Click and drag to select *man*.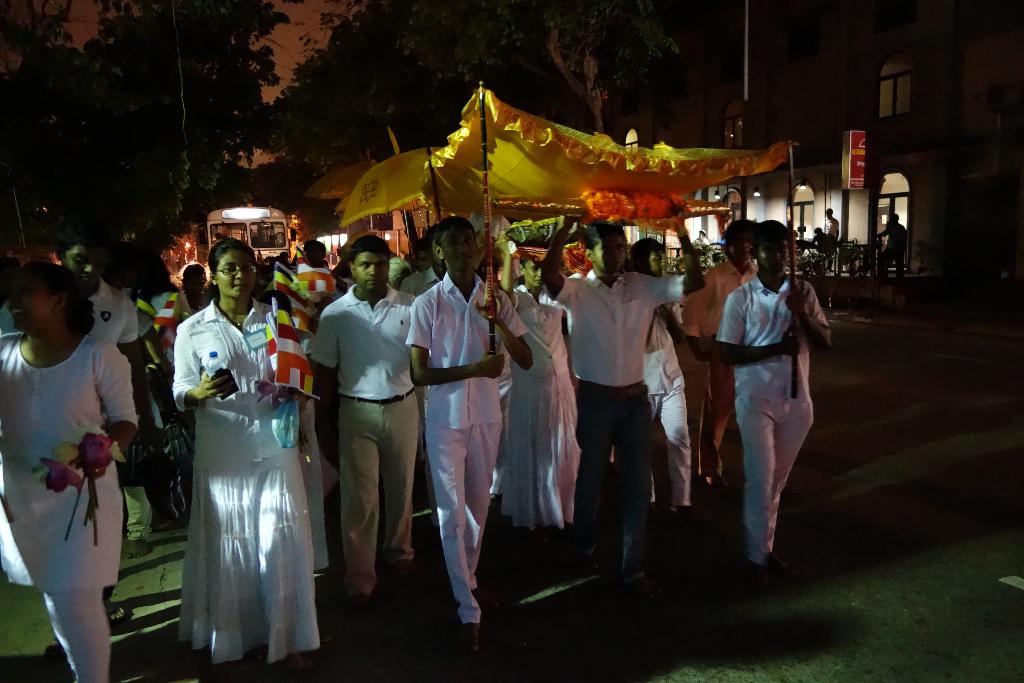
Selection: rect(404, 216, 534, 653).
